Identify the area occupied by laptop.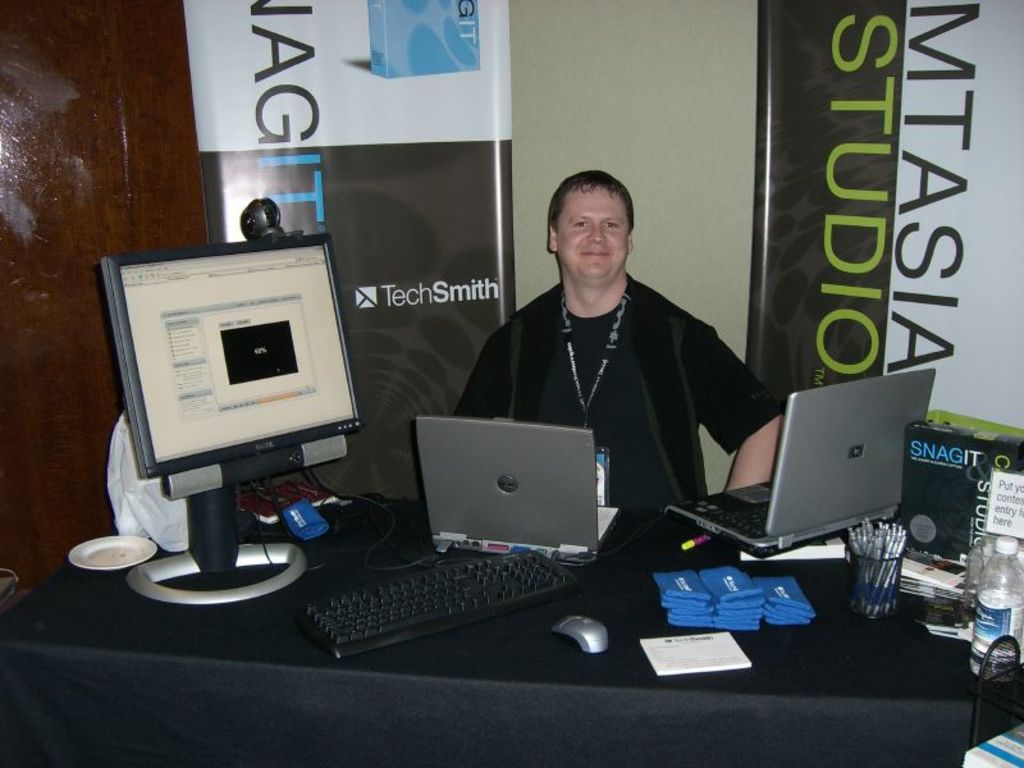
Area: (x1=663, y1=370, x2=936, y2=556).
